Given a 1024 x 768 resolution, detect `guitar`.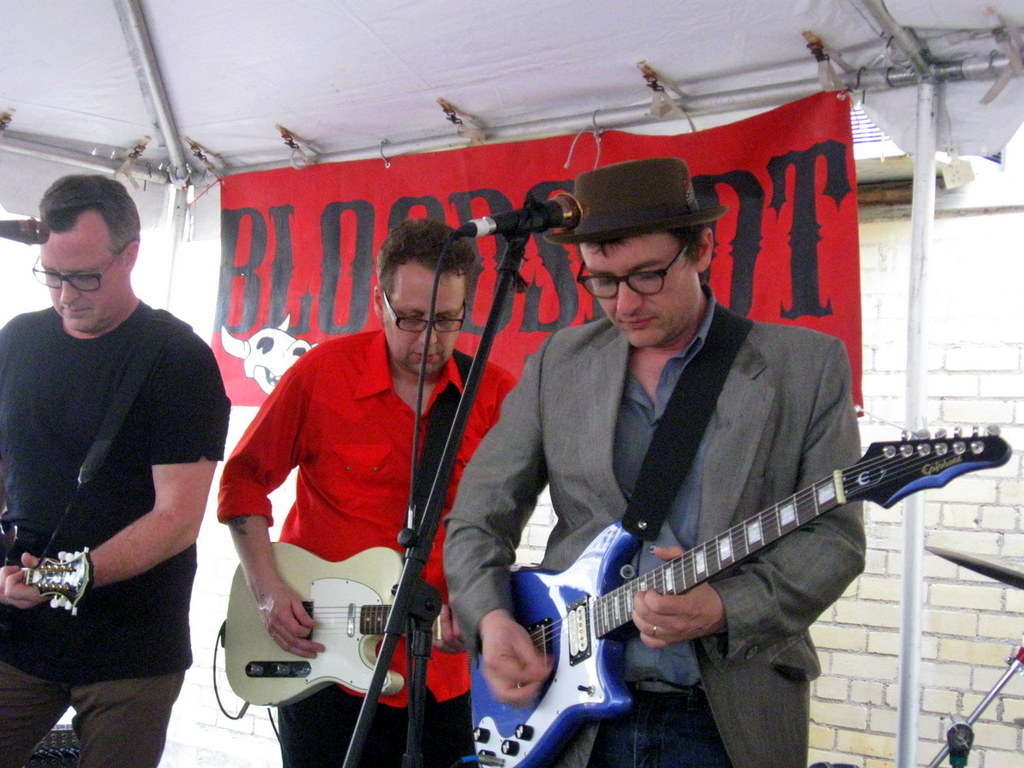
select_region(470, 422, 1013, 767).
